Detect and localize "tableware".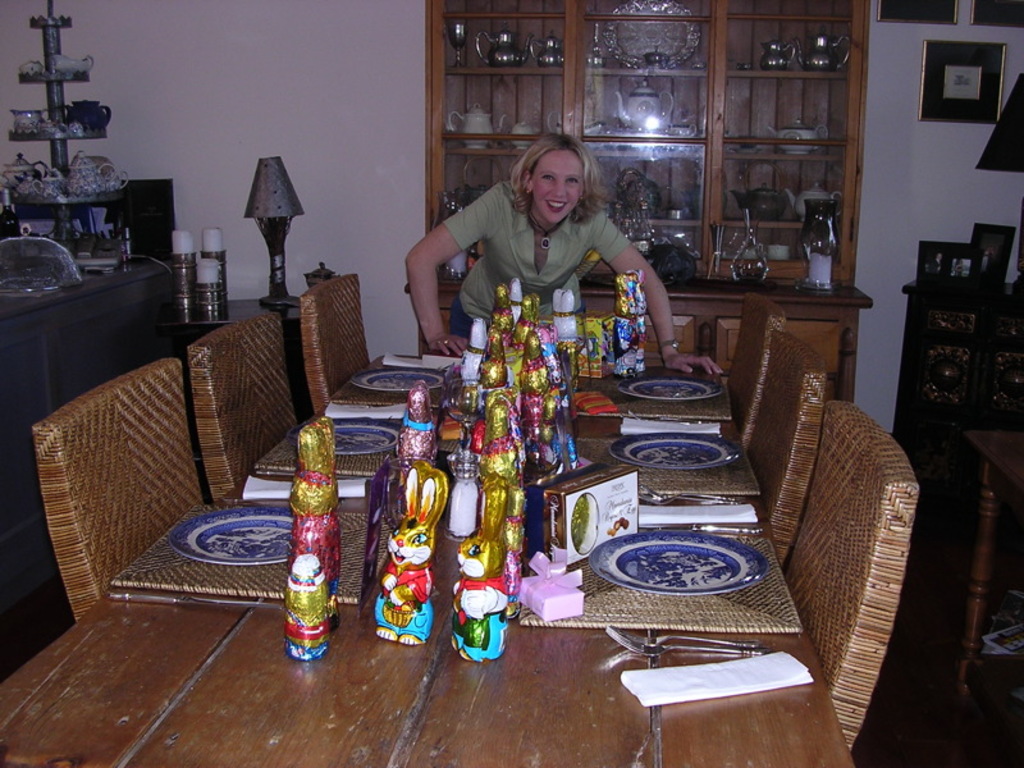
Localized at pyautogui.locateOnScreen(613, 430, 732, 472).
